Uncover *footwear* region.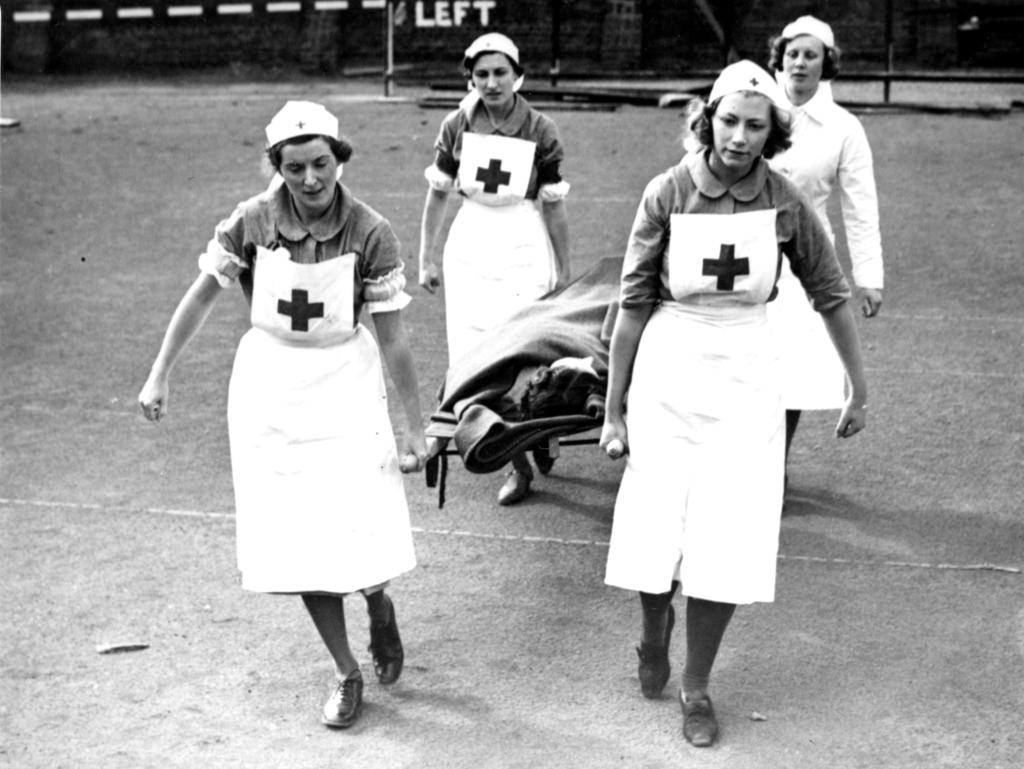
Uncovered: <box>534,446,557,474</box>.
